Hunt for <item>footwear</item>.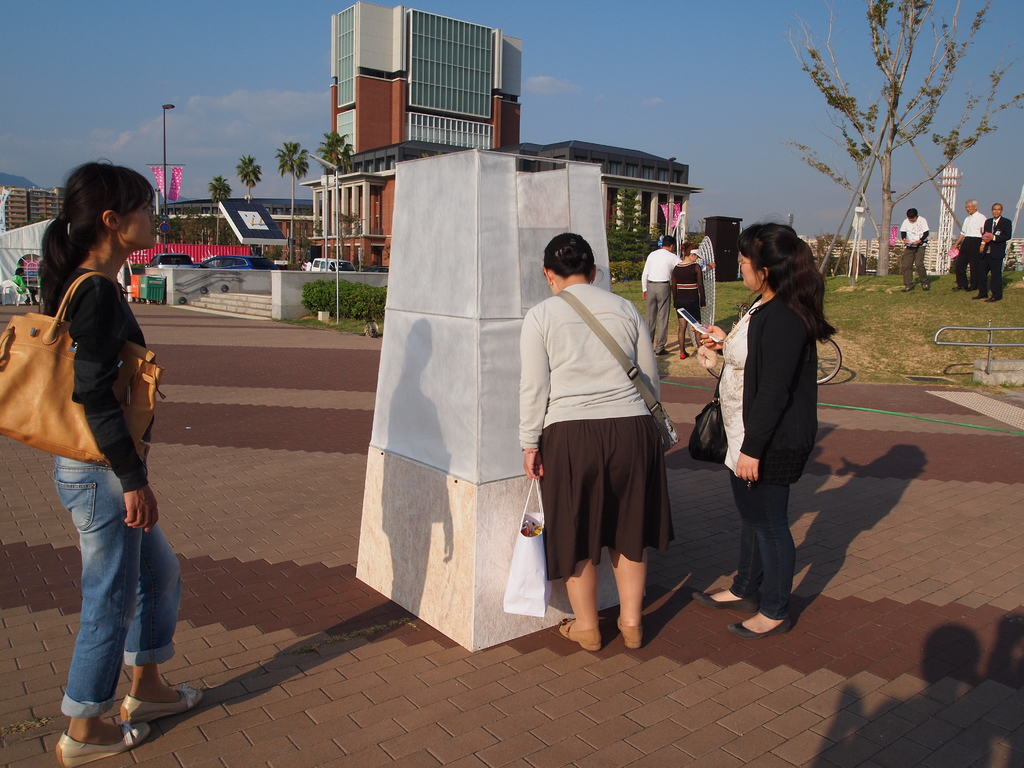
Hunted down at l=558, t=616, r=599, b=652.
